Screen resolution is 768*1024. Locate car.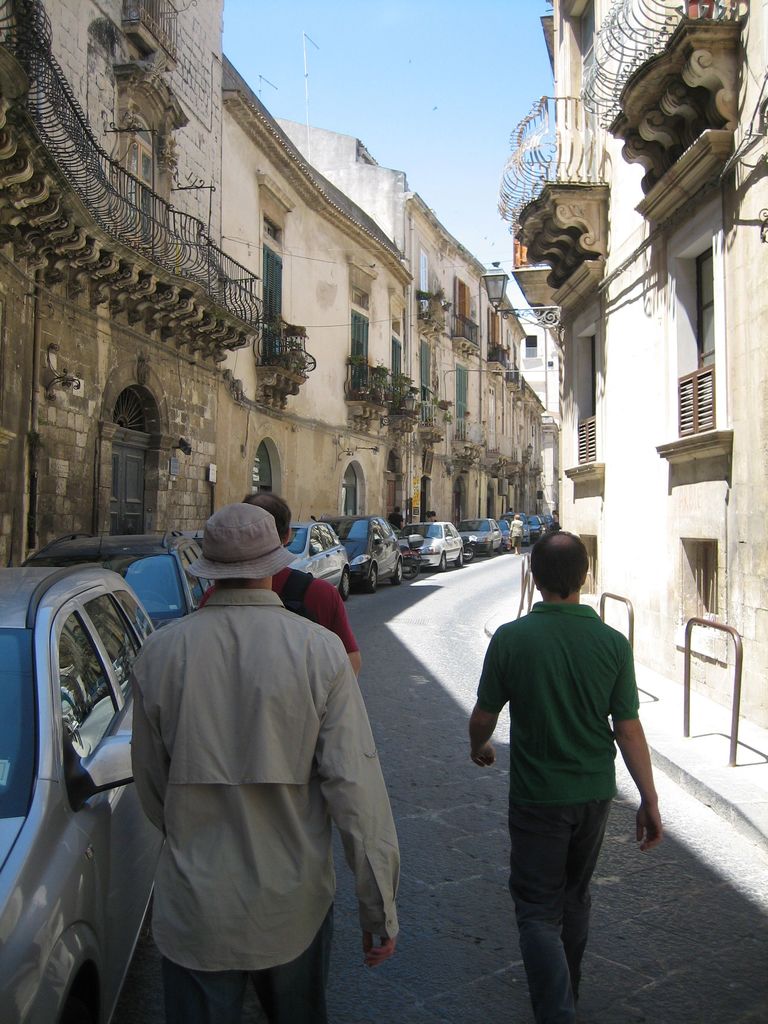
bbox=[511, 509, 553, 543].
